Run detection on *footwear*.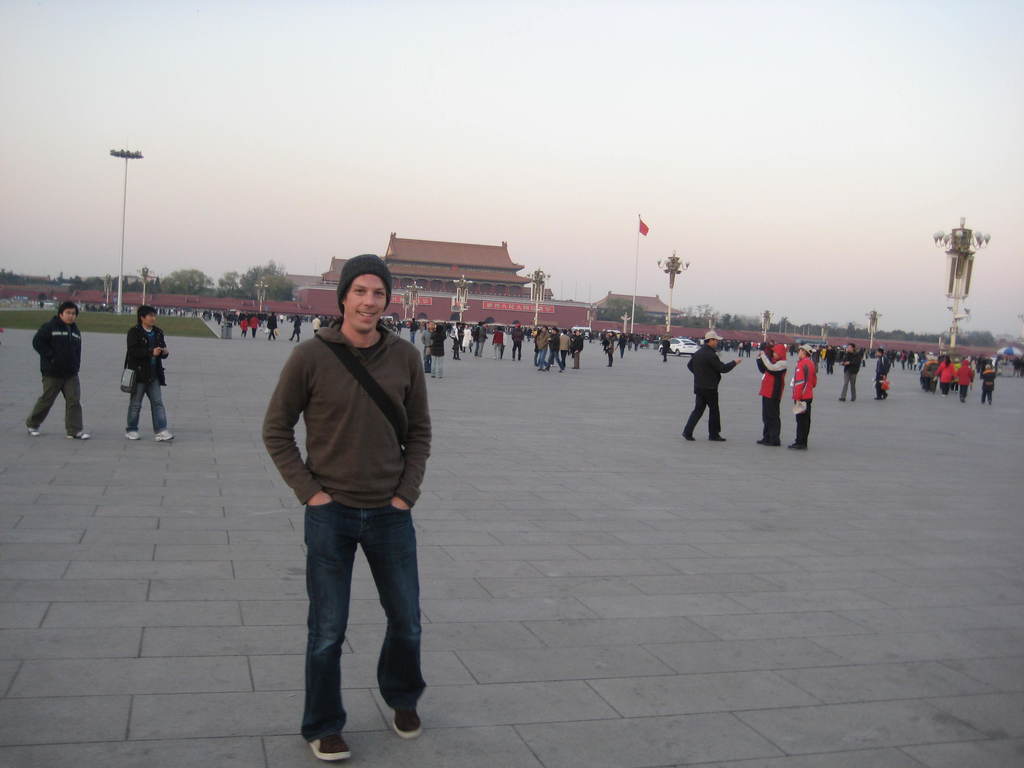
Result: {"x1": 22, "y1": 417, "x2": 44, "y2": 440}.
